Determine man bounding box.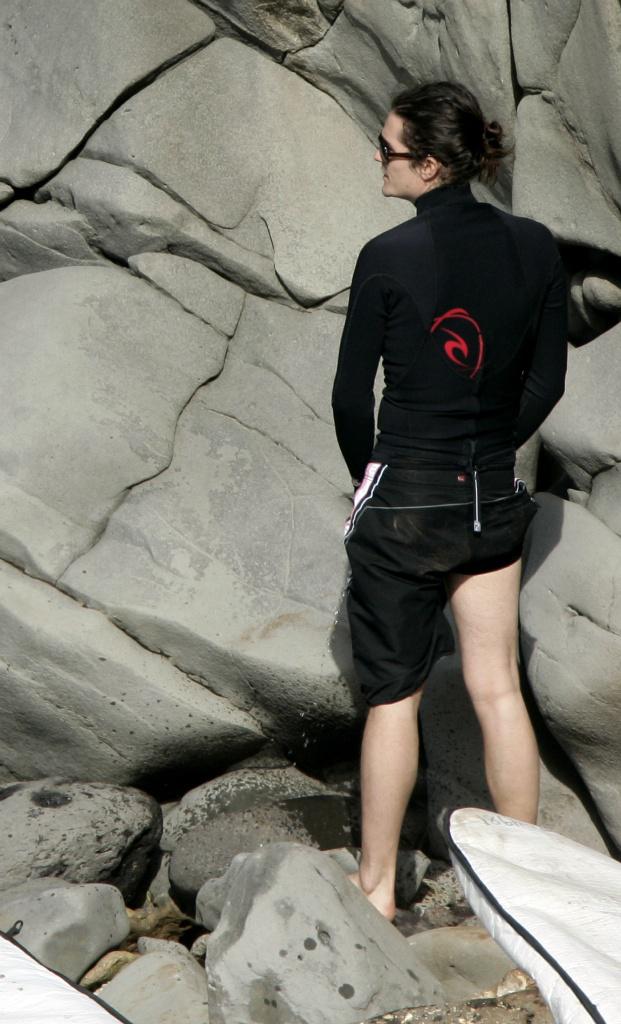
Determined: {"x1": 291, "y1": 62, "x2": 591, "y2": 860}.
